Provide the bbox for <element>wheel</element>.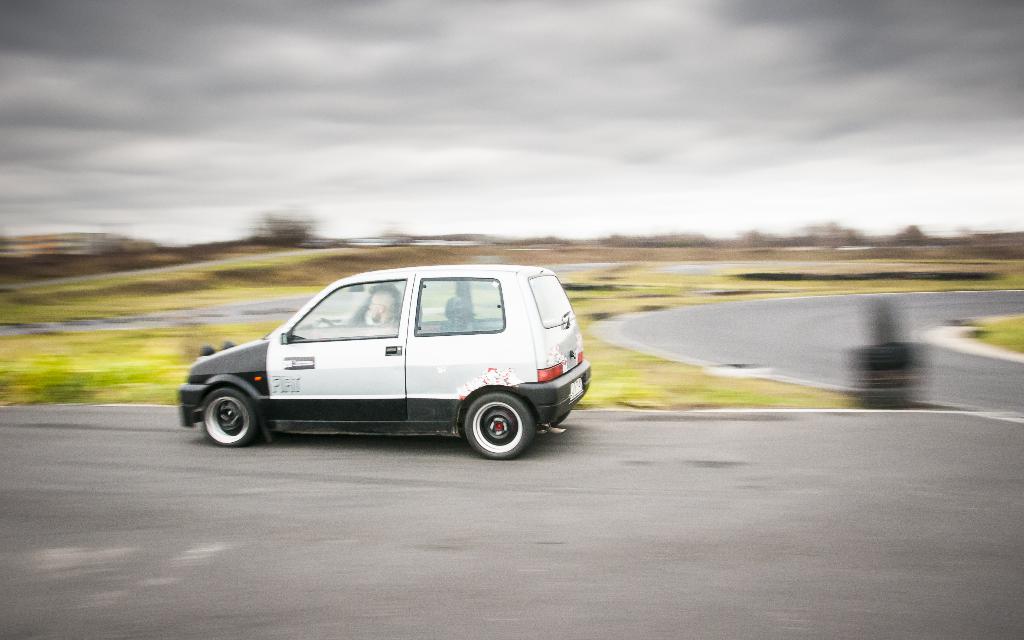
<region>442, 390, 536, 457</region>.
